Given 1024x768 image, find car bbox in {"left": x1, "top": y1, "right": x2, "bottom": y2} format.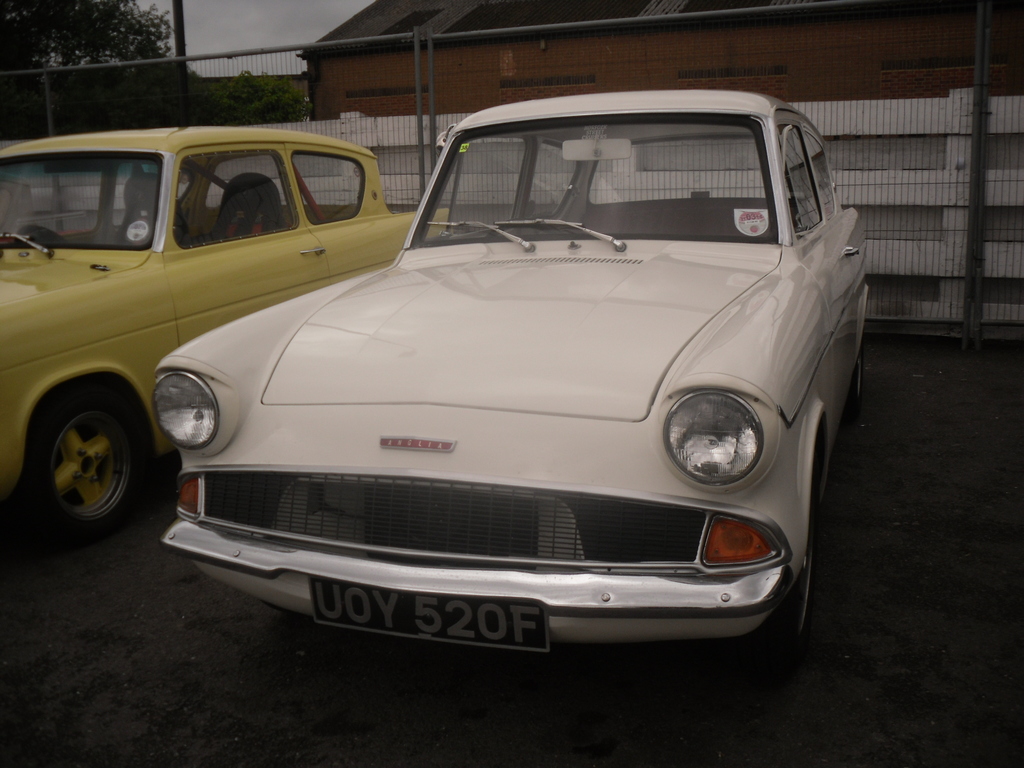
{"left": 152, "top": 90, "right": 870, "bottom": 653}.
